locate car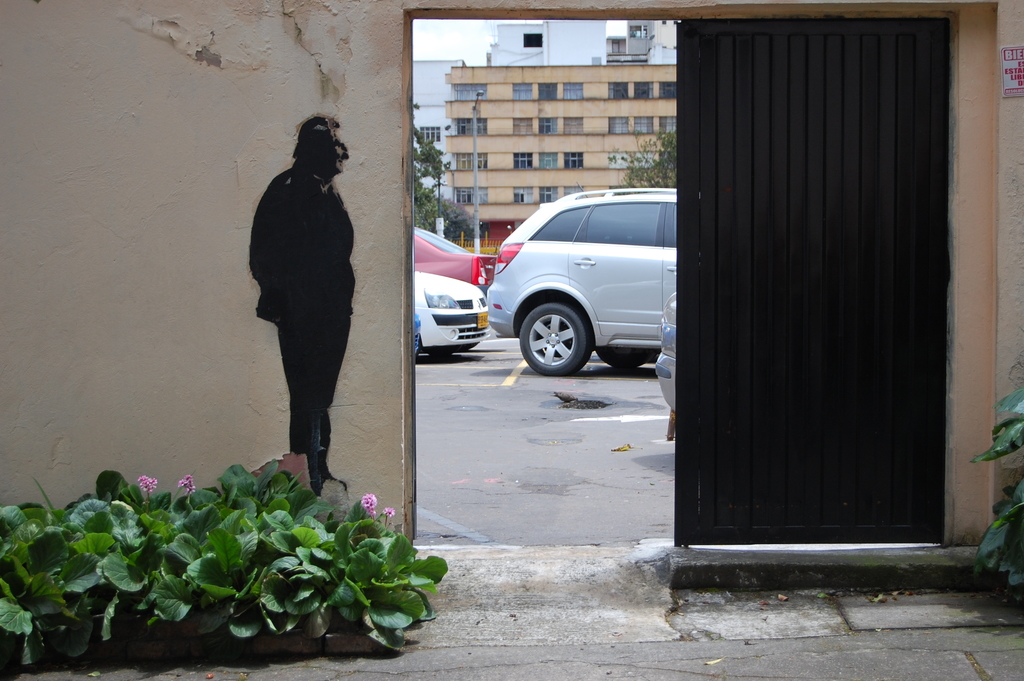
[656, 297, 676, 439]
